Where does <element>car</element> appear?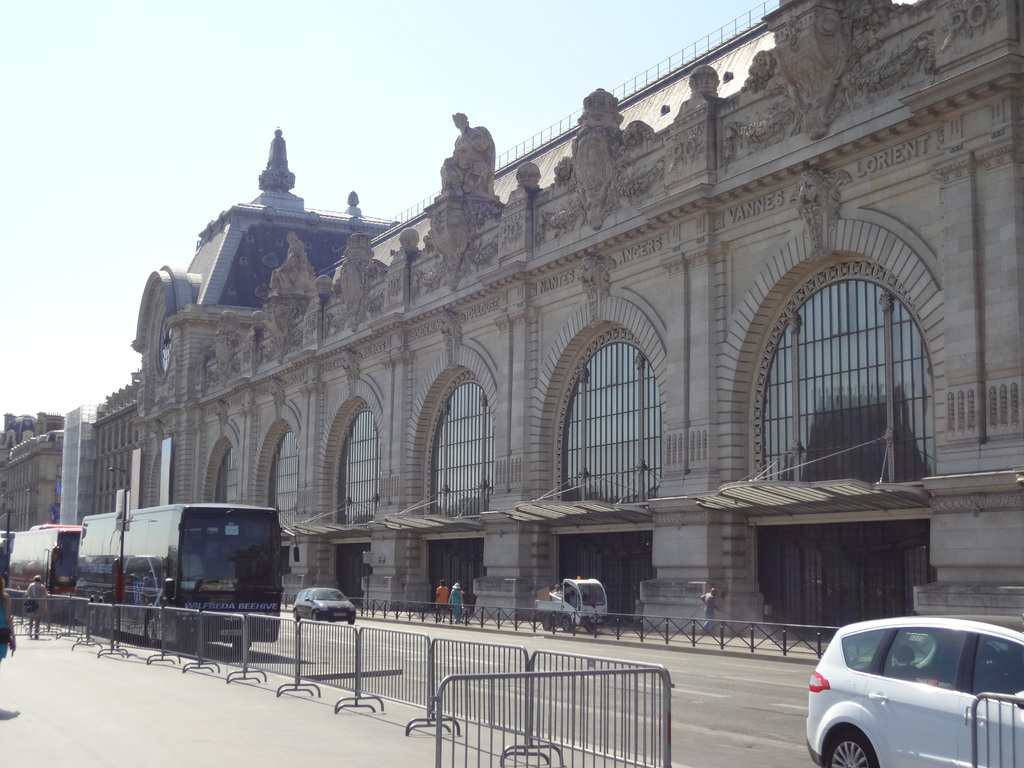
Appears at x1=292, y1=586, x2=357, y2=627.
